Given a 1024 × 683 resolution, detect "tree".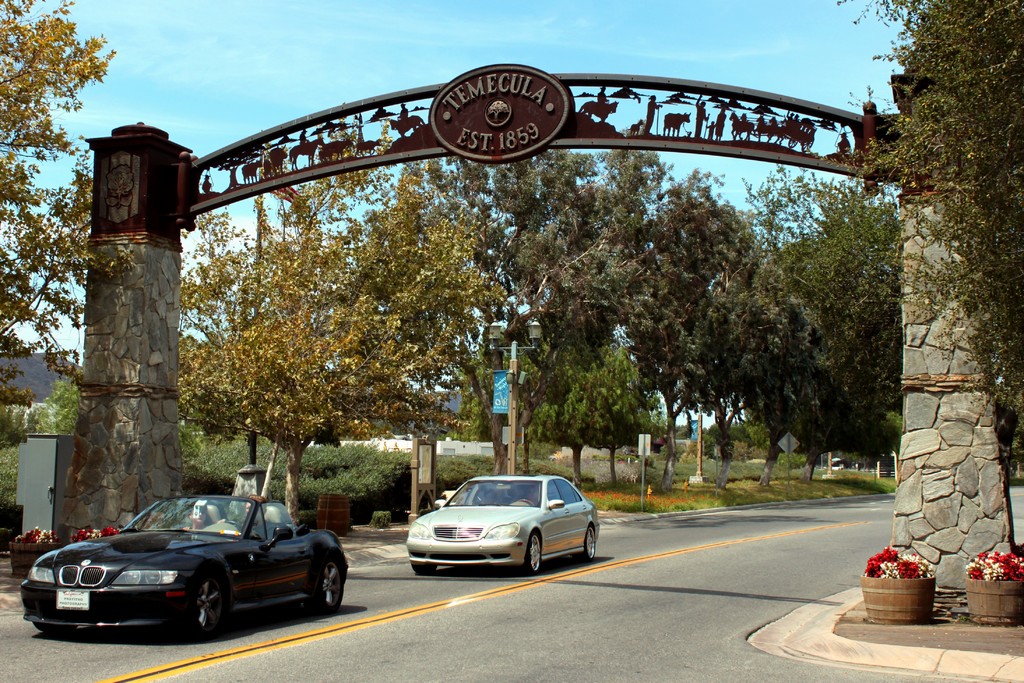
834, 0, 1023, 421.
